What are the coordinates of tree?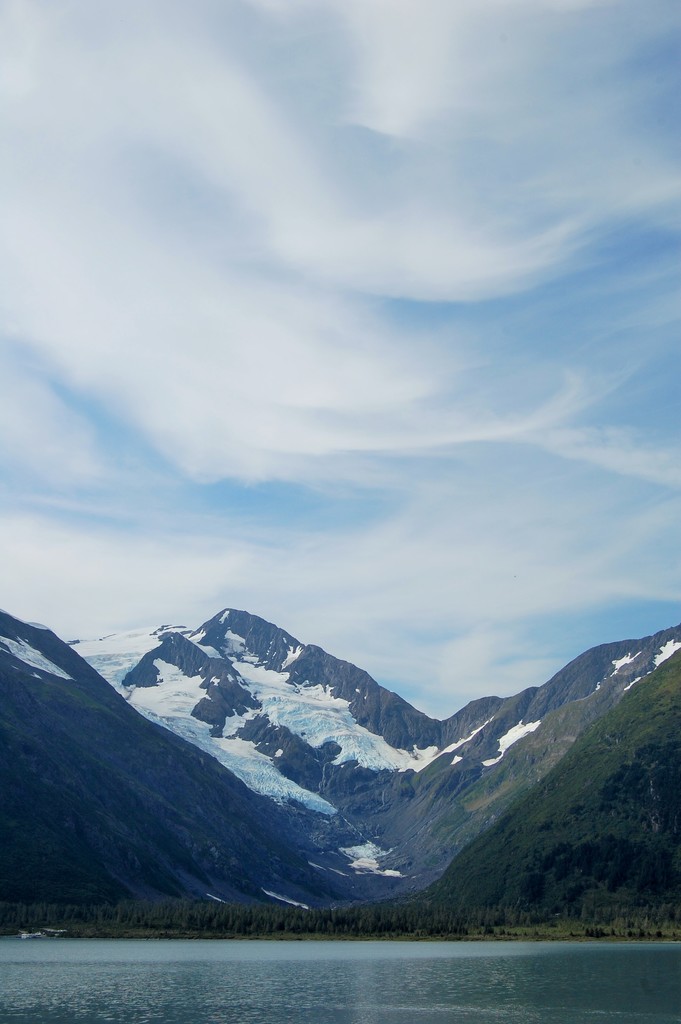
select_region(602, 834, 630, 857).
